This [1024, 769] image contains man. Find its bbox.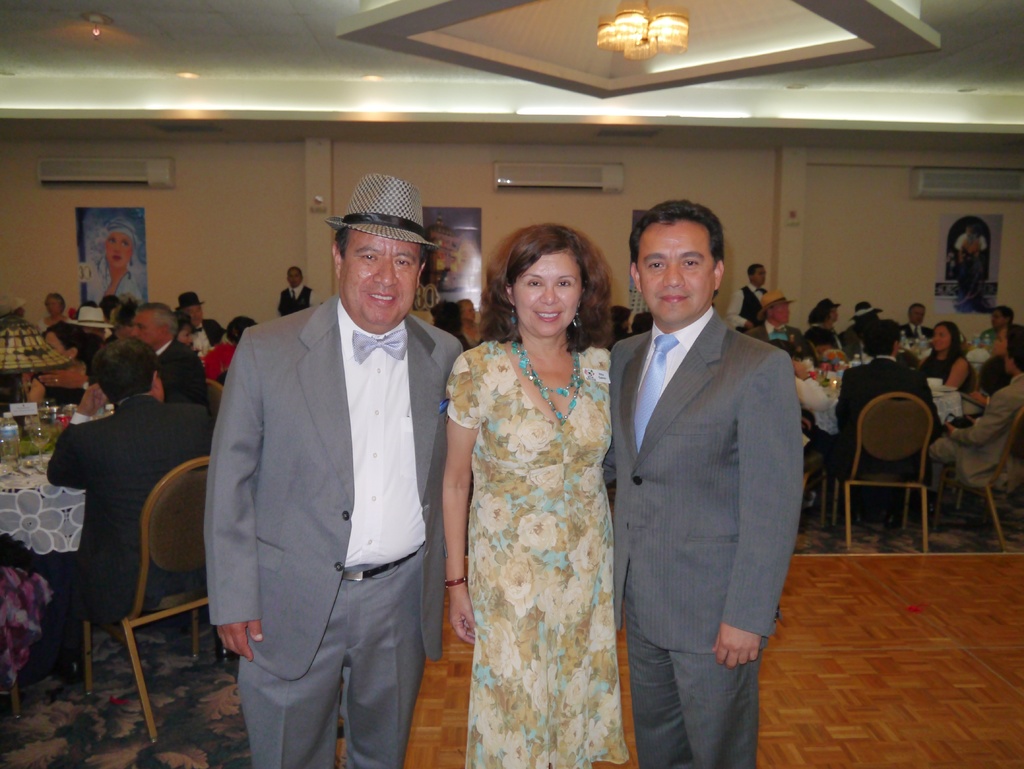
(26, 329, 228, 688).
